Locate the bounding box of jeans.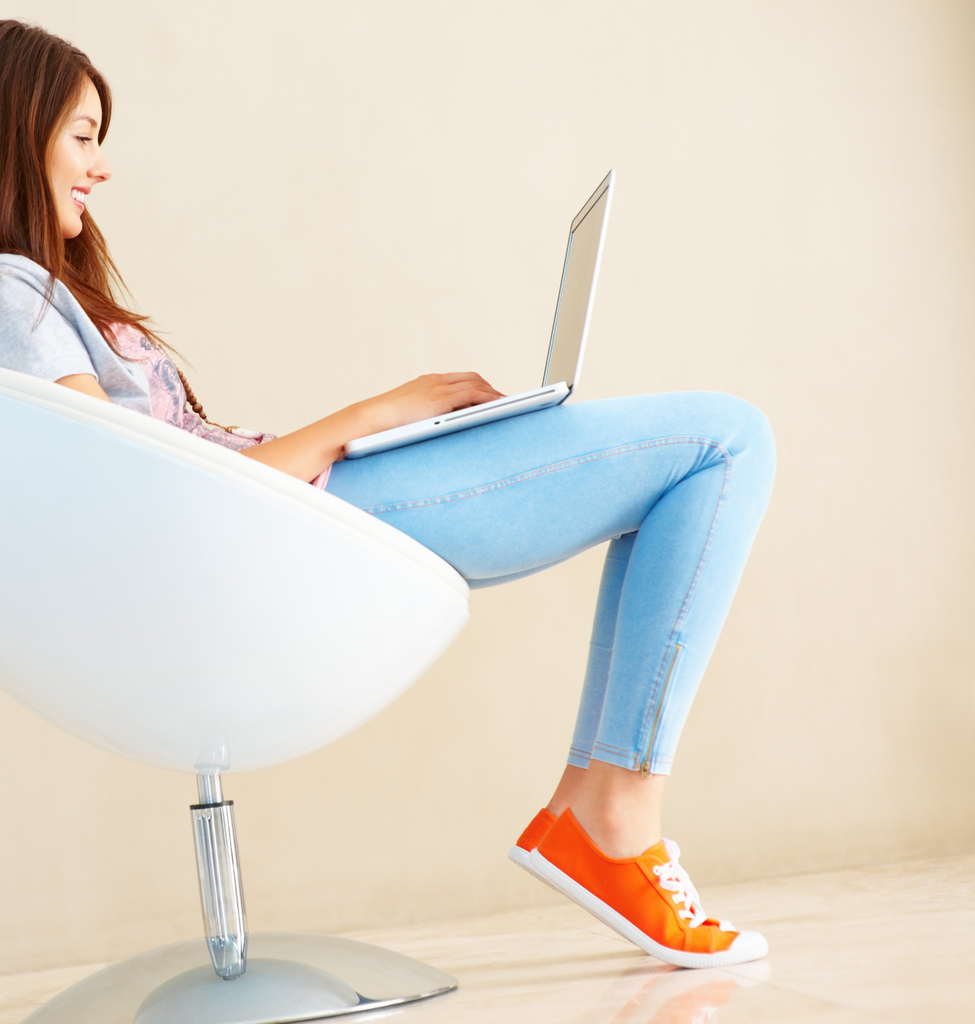
Bounding box: [left=322, top=385, right=768, bottom=770].
